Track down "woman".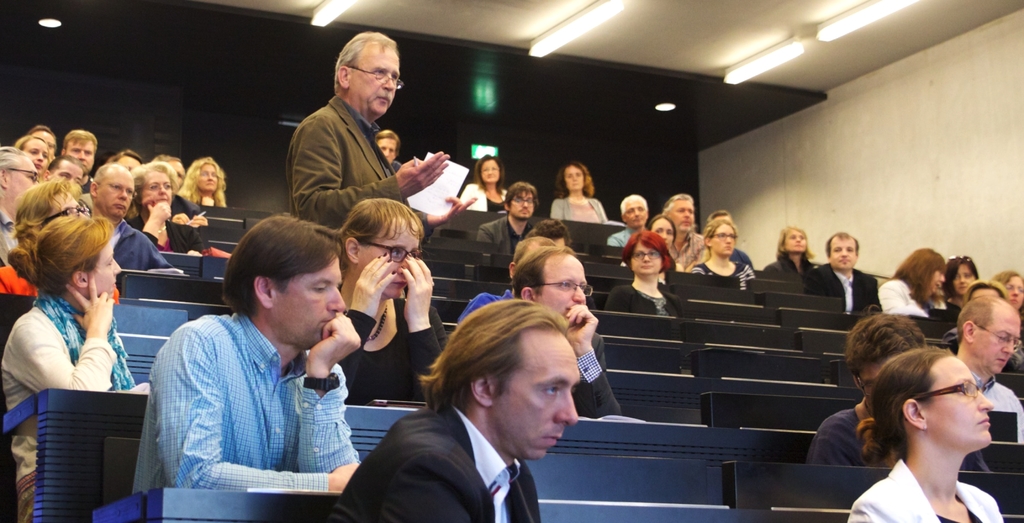
Tracked to left=644, top=213, right=673, bottom=273.
